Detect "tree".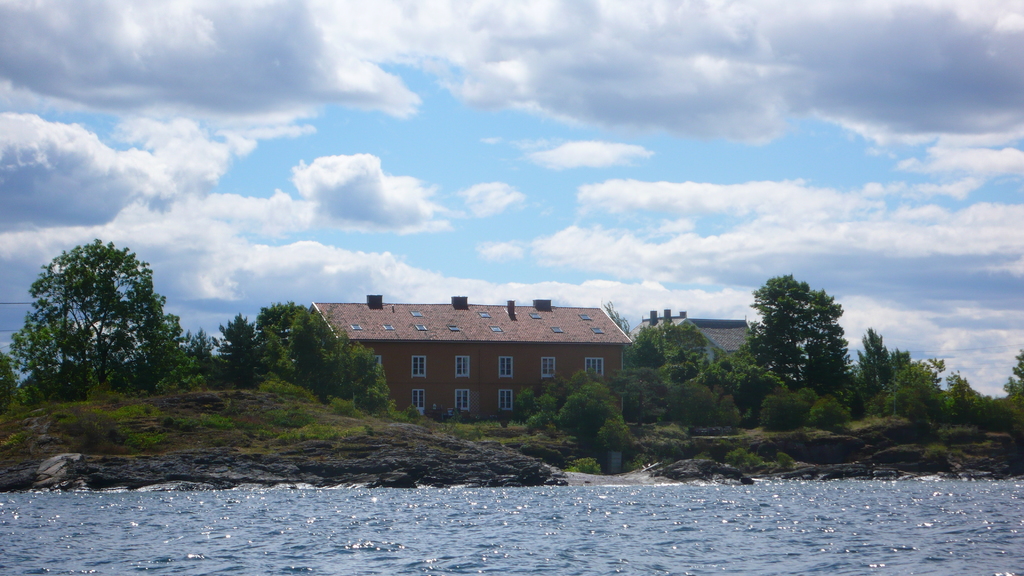
Detected at rect(804, 396, 824, 426).
